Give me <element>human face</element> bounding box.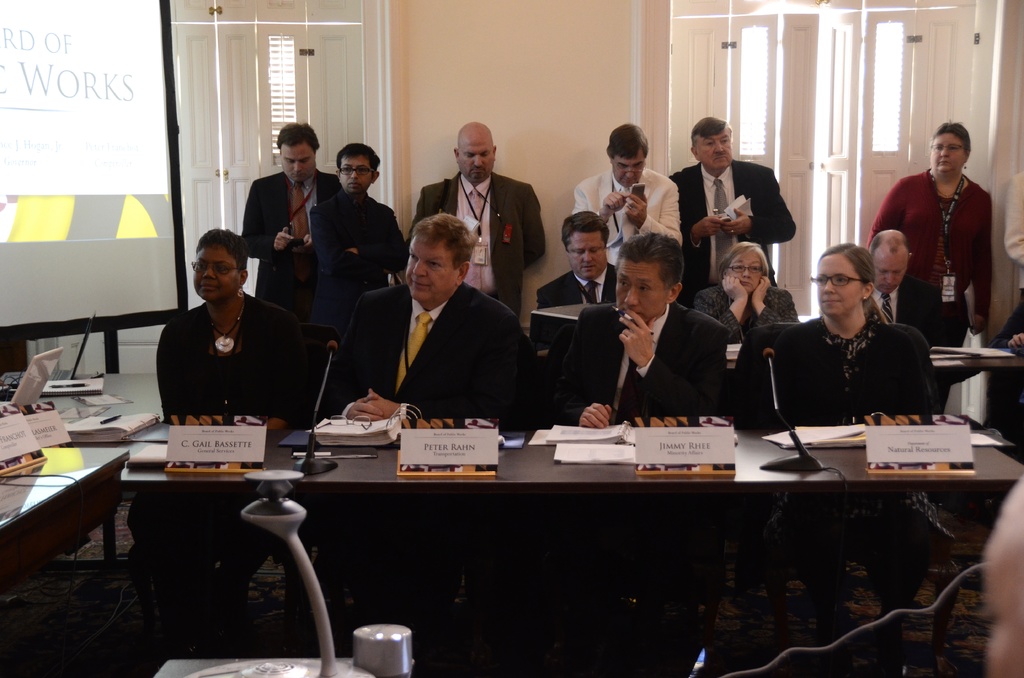
460,139,492,184.
